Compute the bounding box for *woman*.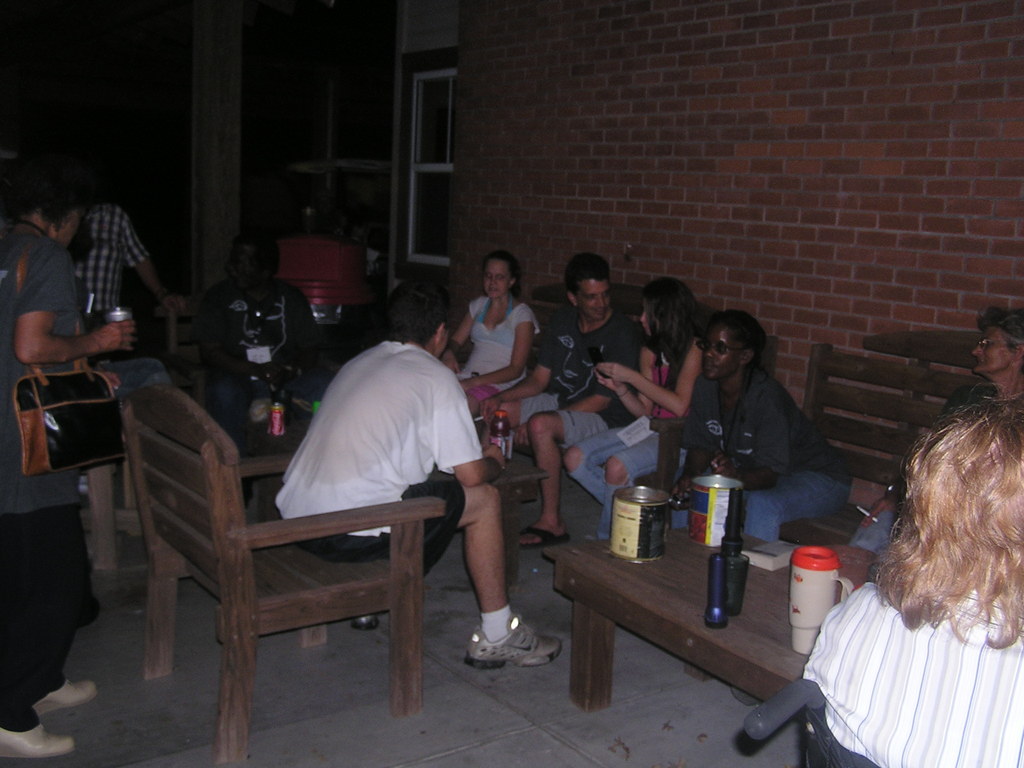
select_region(852, 305, 1023, 553).
